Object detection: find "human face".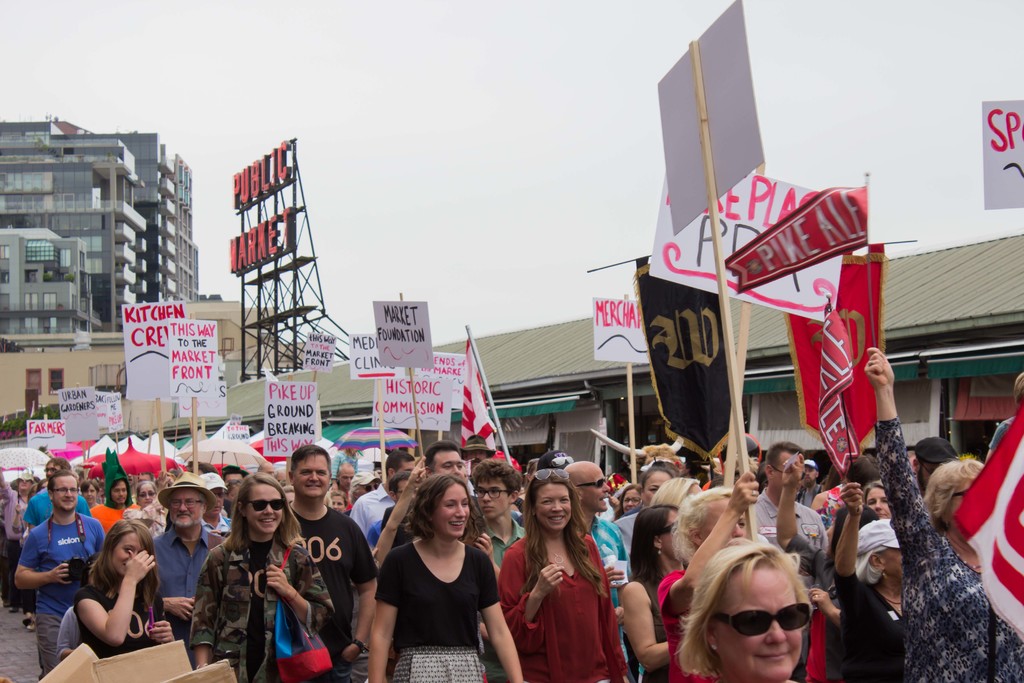
{"left": 436, "top": 483, "right": 474, "bottom": 541}.
